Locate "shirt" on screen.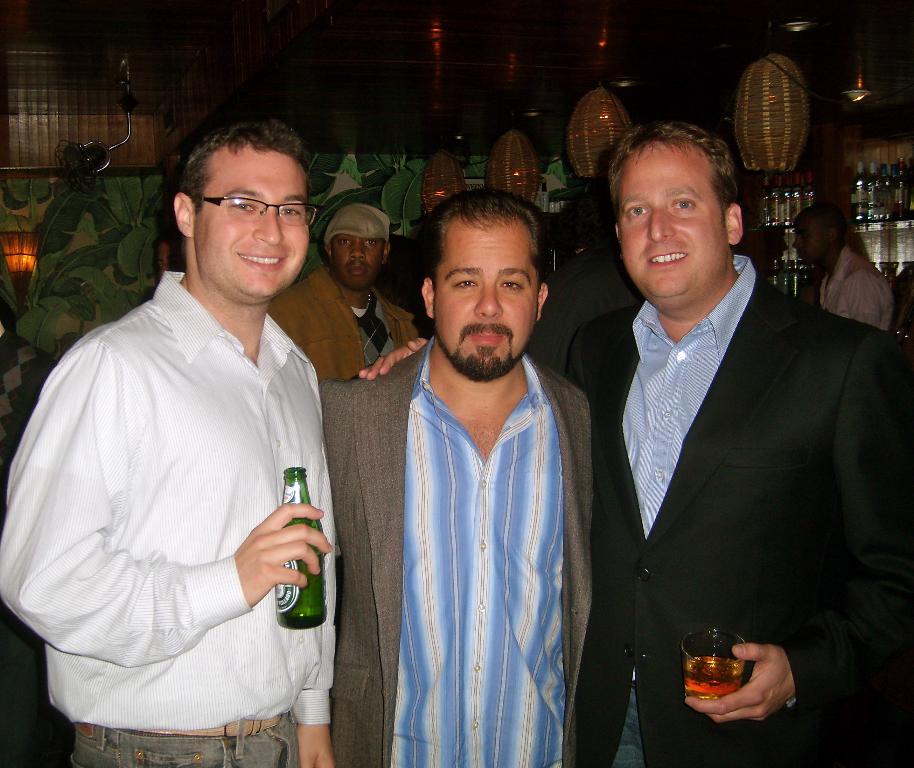
On screen at rect(0, 270, 342, 725).
